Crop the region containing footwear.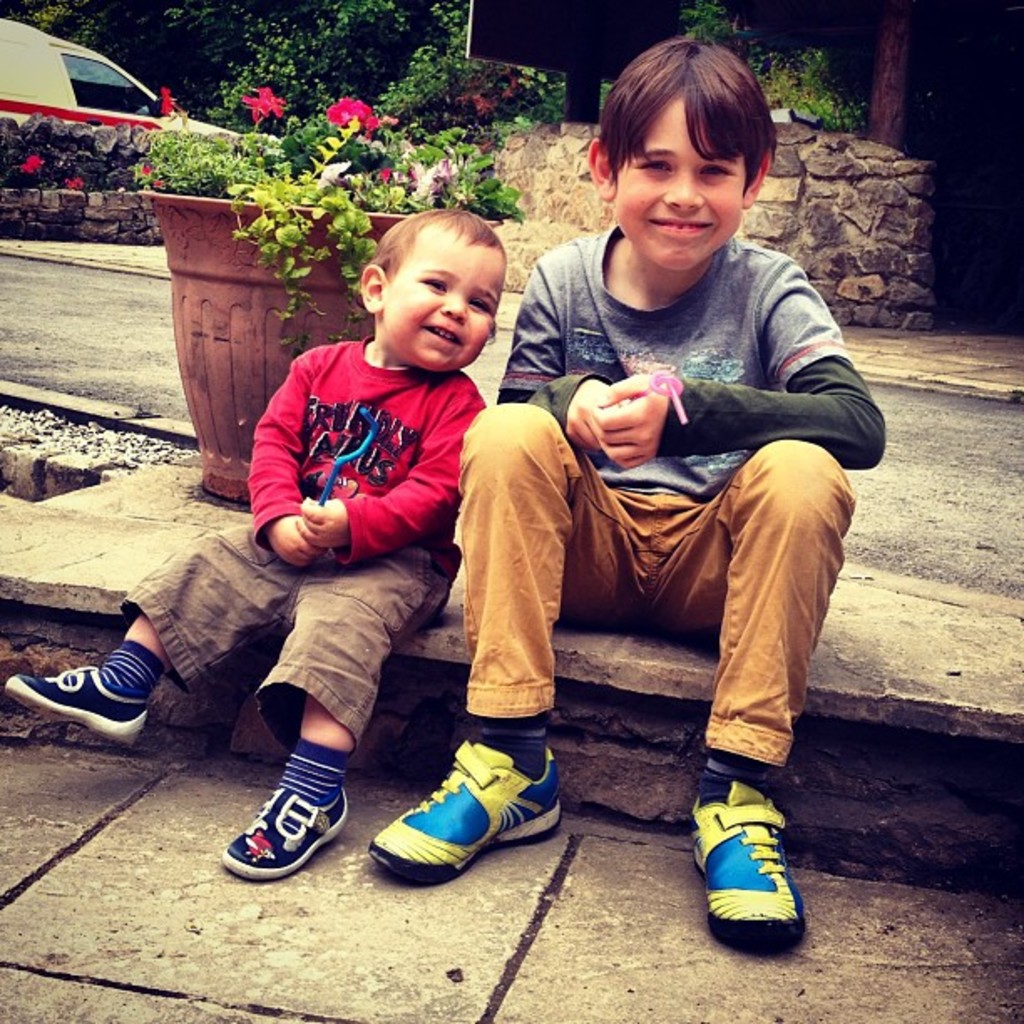
Crop region: <region>5, 661, 151, 745</region>.
